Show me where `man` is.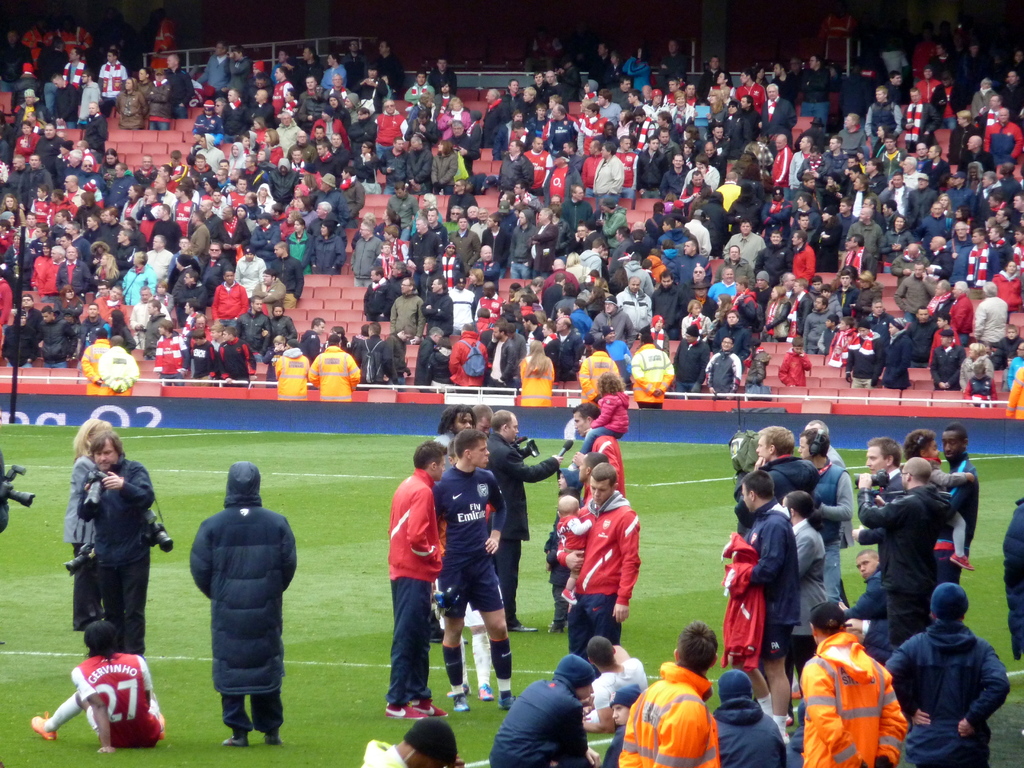
`man` is at BBox(278, 117, 297, 152).
